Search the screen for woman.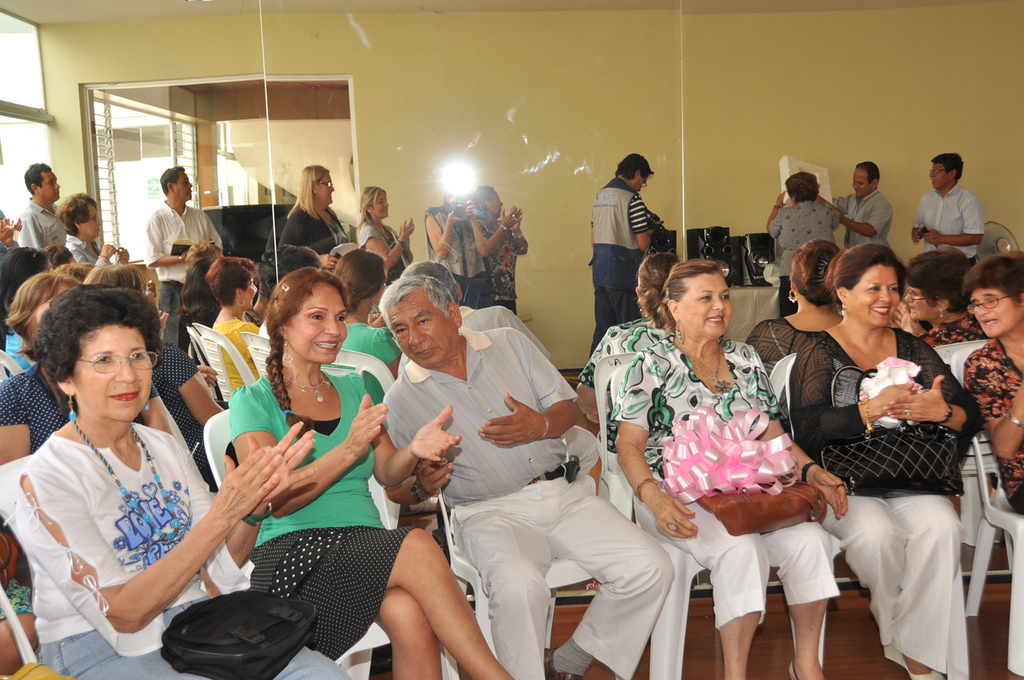
Found at bbox(226, 268, 518, 679).
